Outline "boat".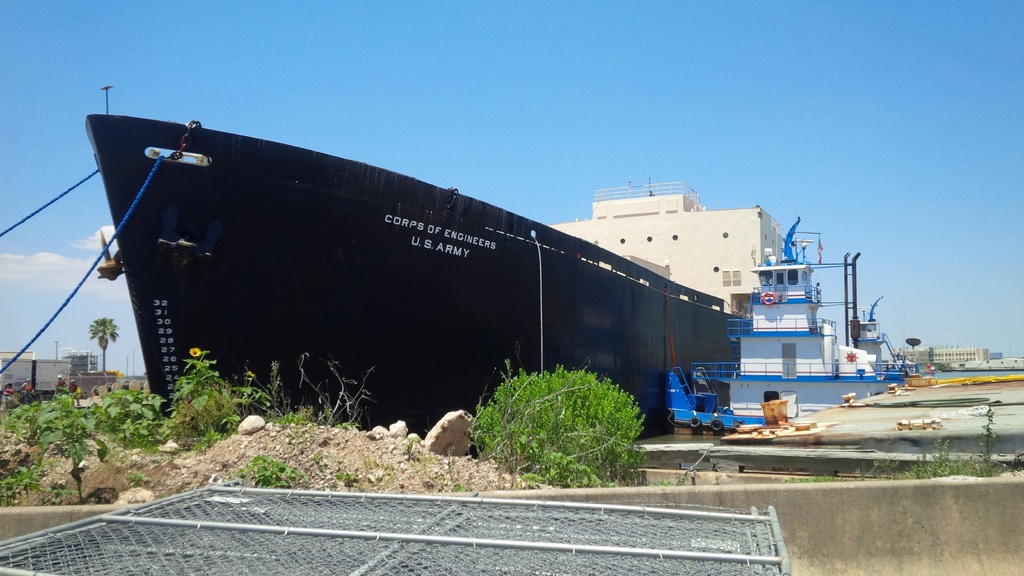
Outline: x1=84, y1=77, x2=790, y2=461.
